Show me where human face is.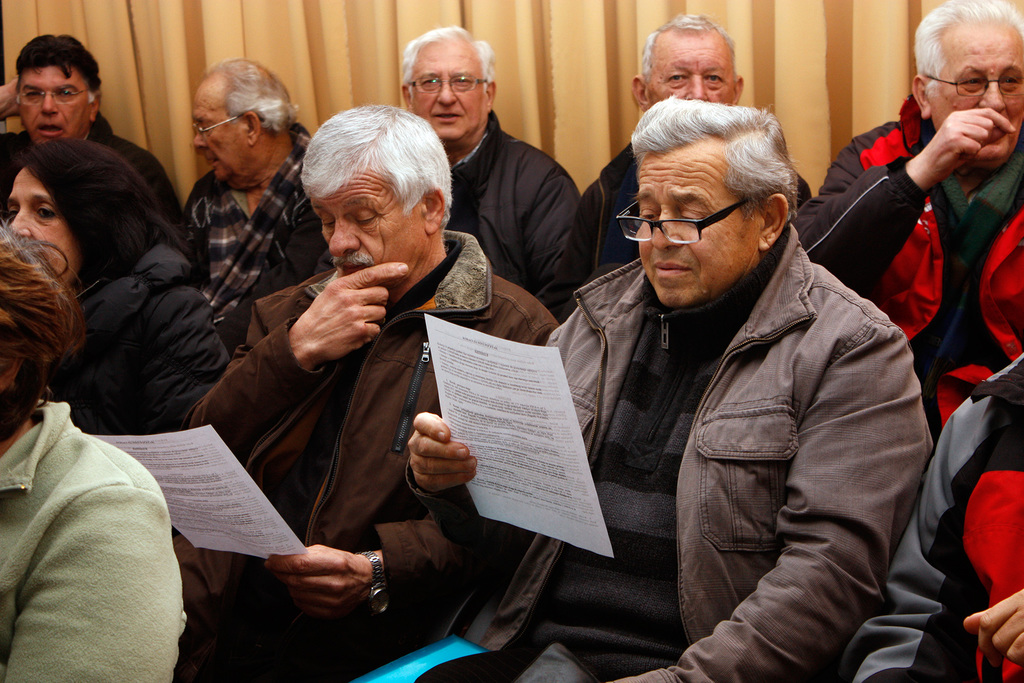
human face is at (x1=14, y1=59, x2=90, y2=142).
